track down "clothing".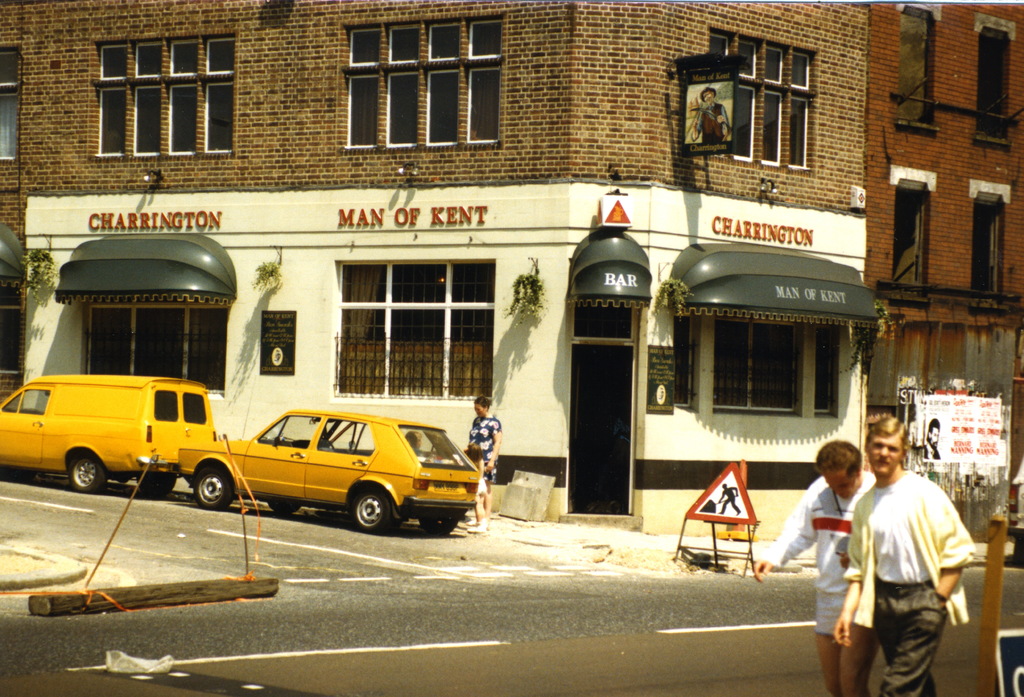
Tracked to (412, 446, 422, 452).
